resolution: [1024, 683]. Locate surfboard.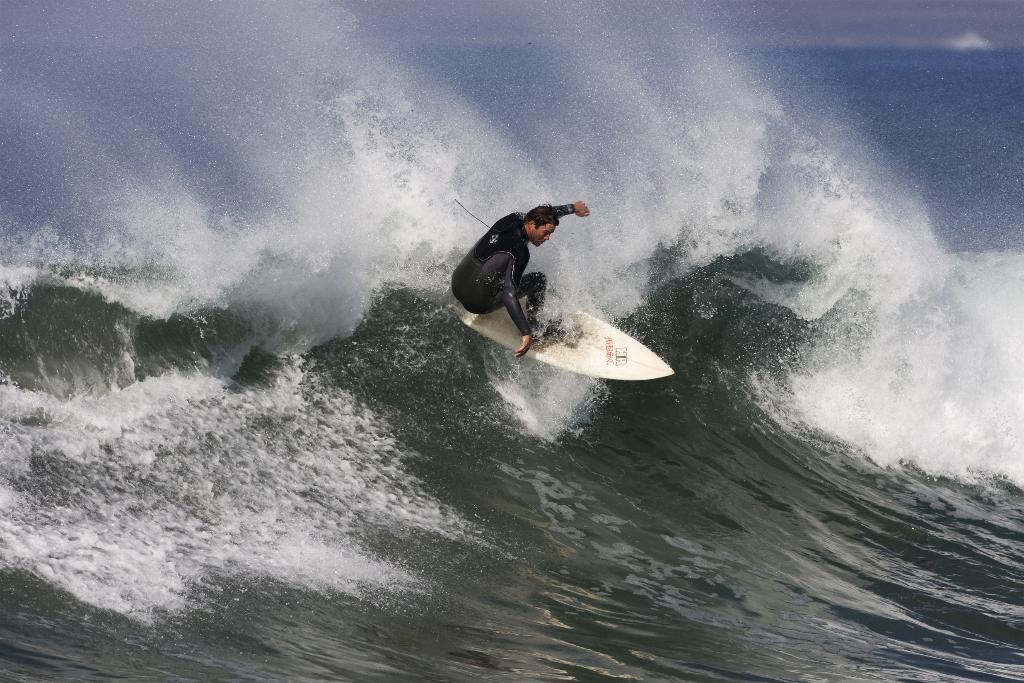
(x1=458, y1=308, x2=677, y2=386).
